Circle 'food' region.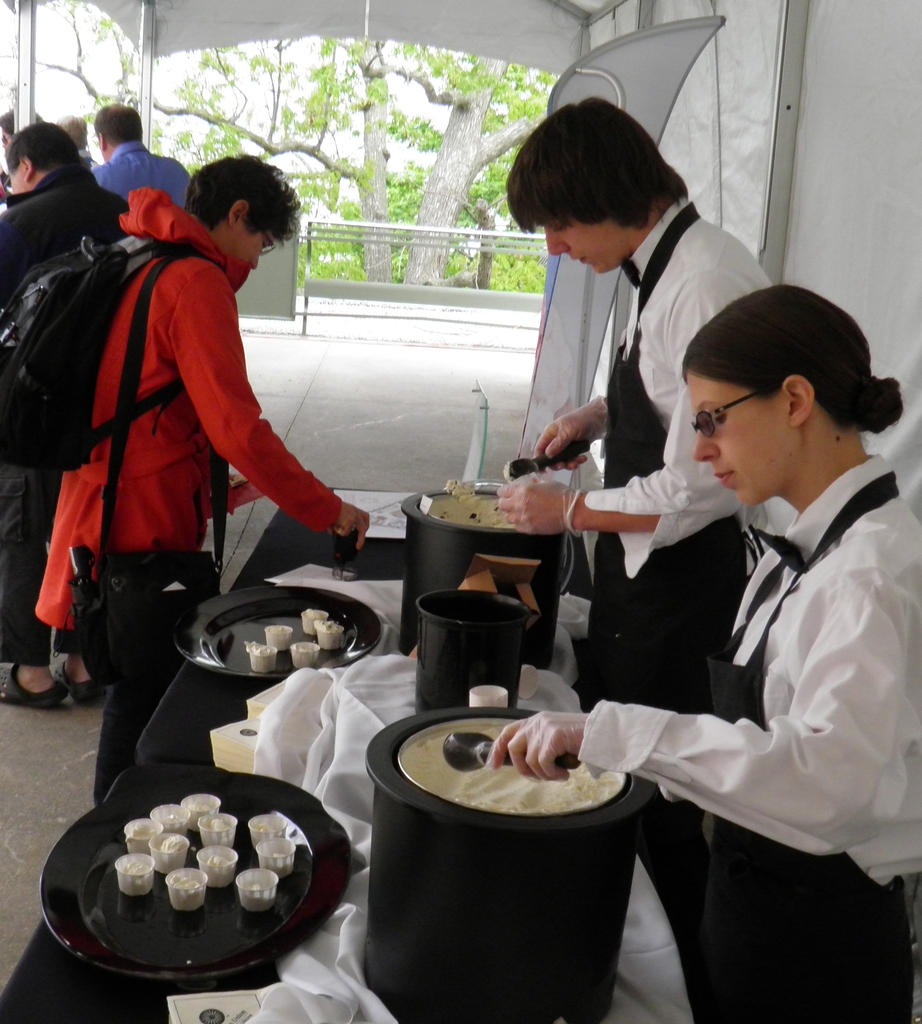
Region: <bbox>254, 817, 280, 835</bbox>.
